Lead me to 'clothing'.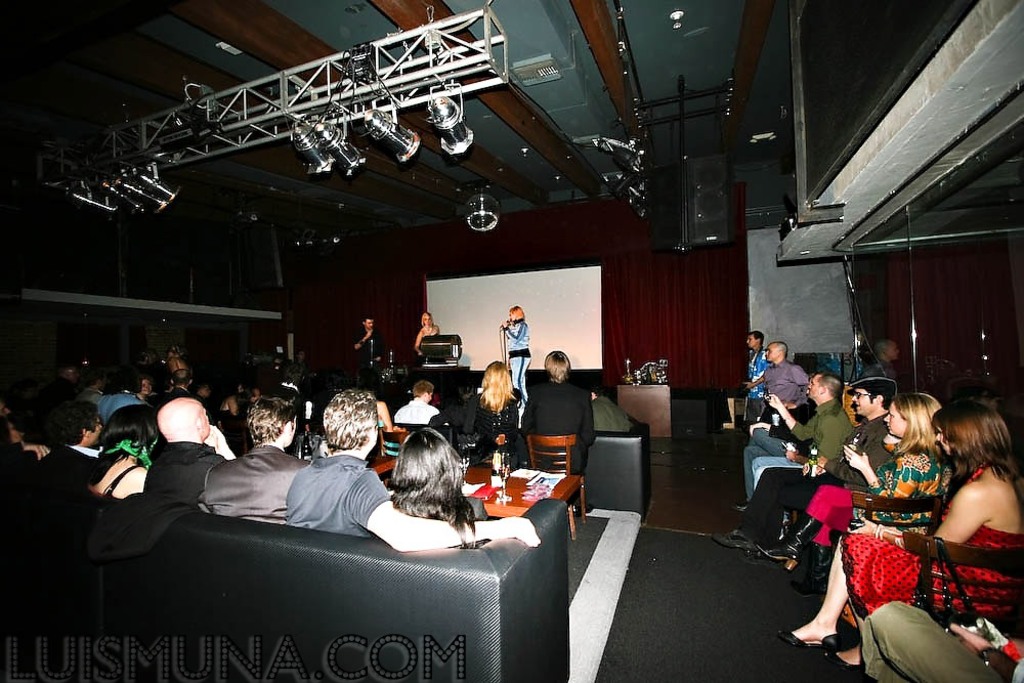
Lead to region(282, 455, 389, 542).
